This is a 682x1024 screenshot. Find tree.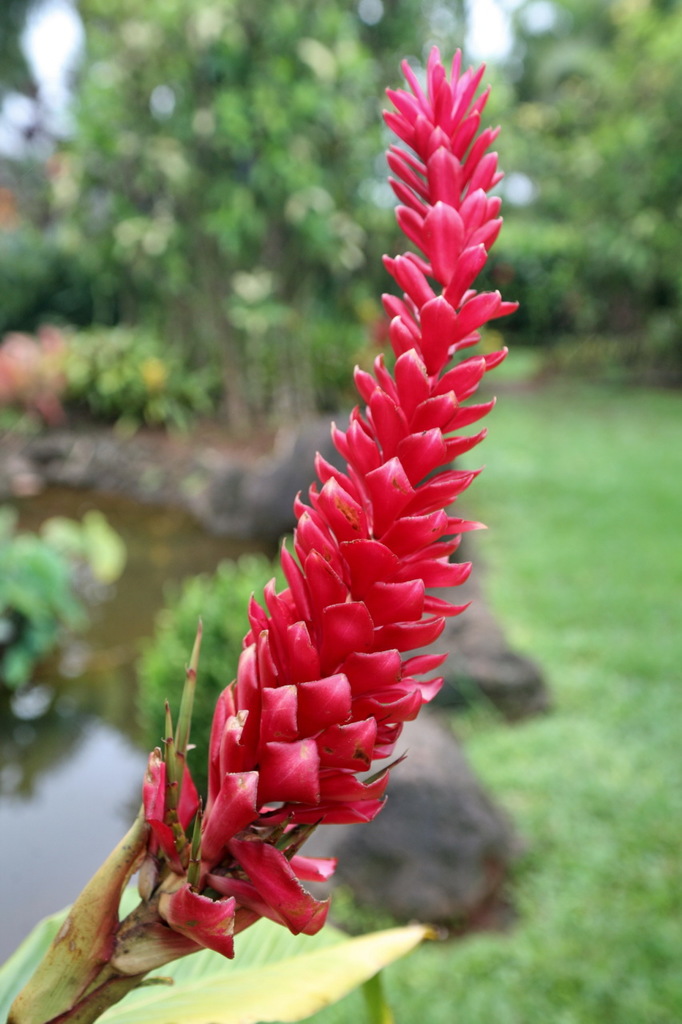
Bounding box: BBox(0, 0, 42, 154).
